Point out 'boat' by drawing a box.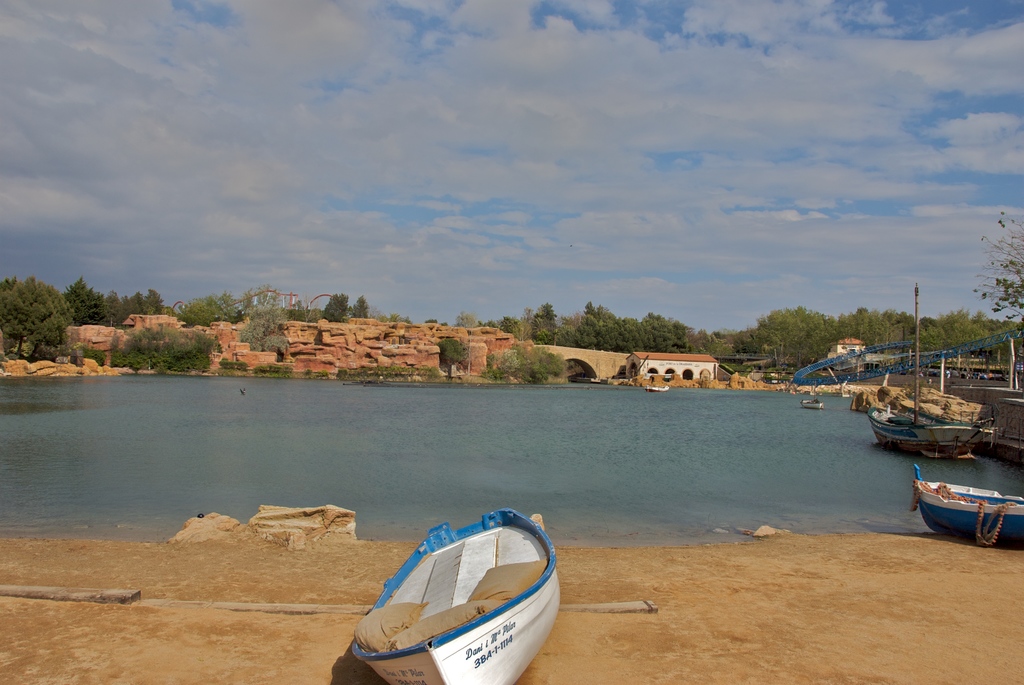
Rect(338, 512, 575, 670).
